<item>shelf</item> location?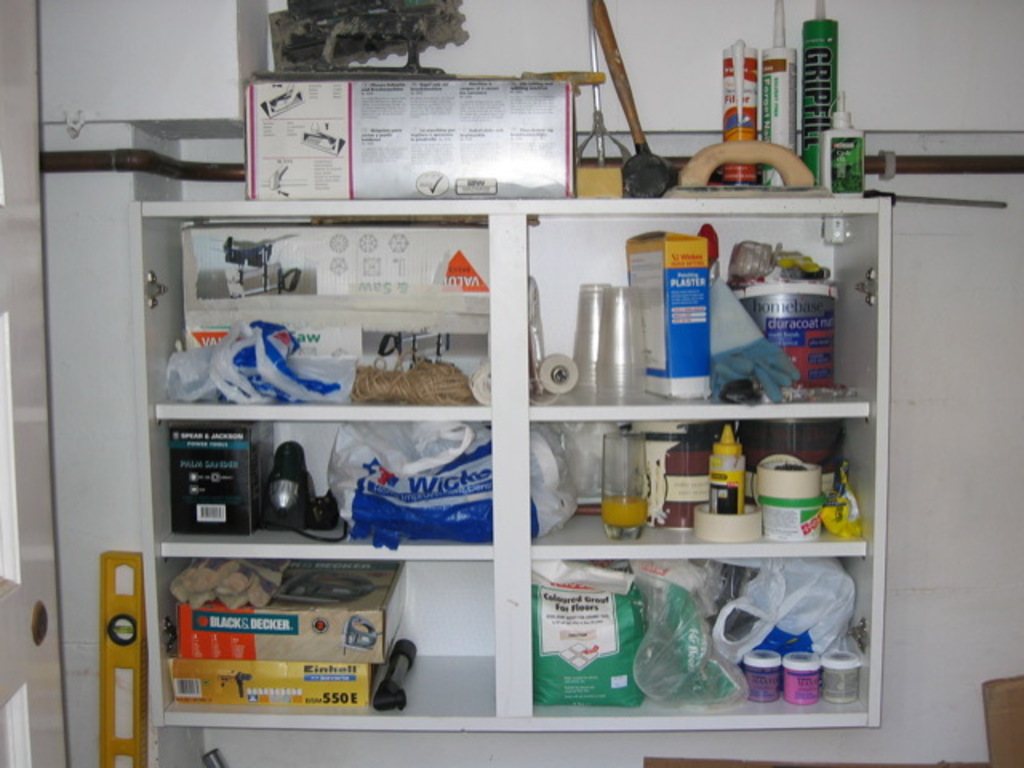
left=530, top=214, right=874, bottom=411
